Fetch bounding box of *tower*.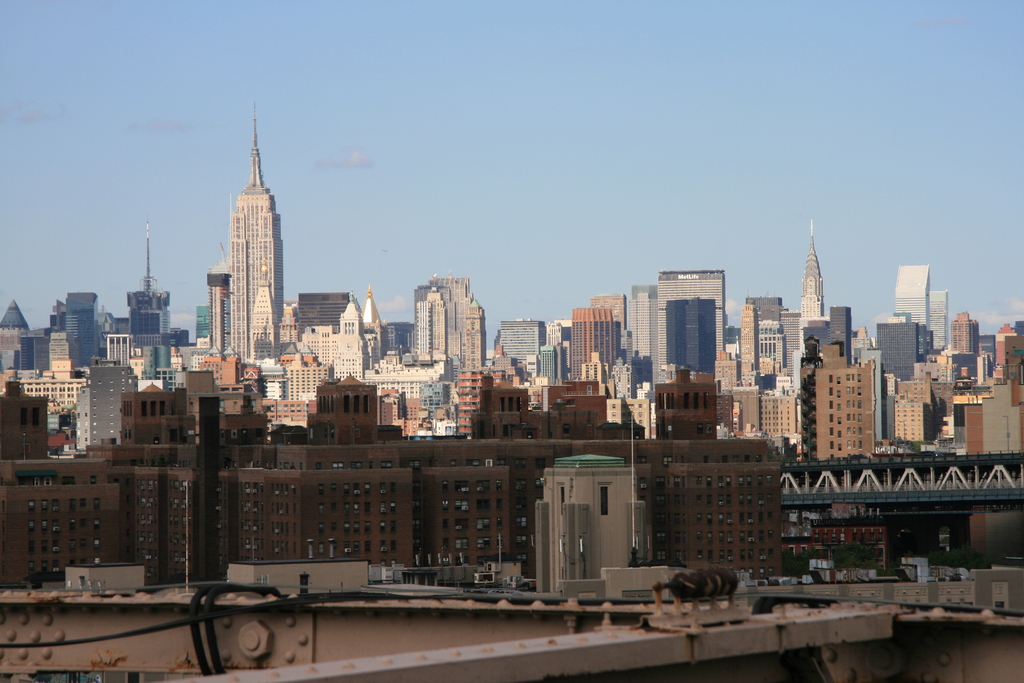
Bbox: region(615, 506, 634, 555).
